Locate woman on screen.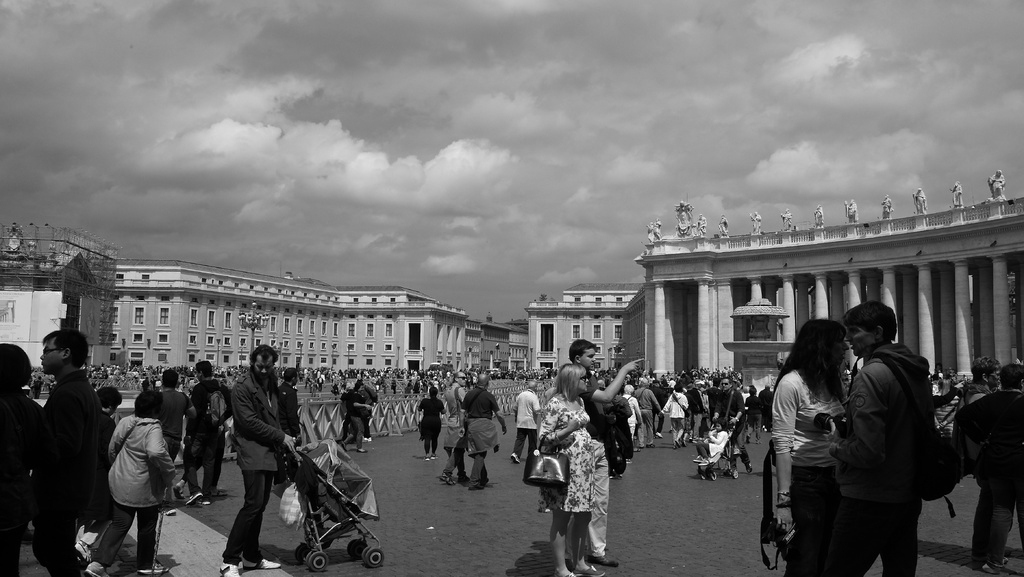
On screen at Rect(446, 368, 467, 485).
